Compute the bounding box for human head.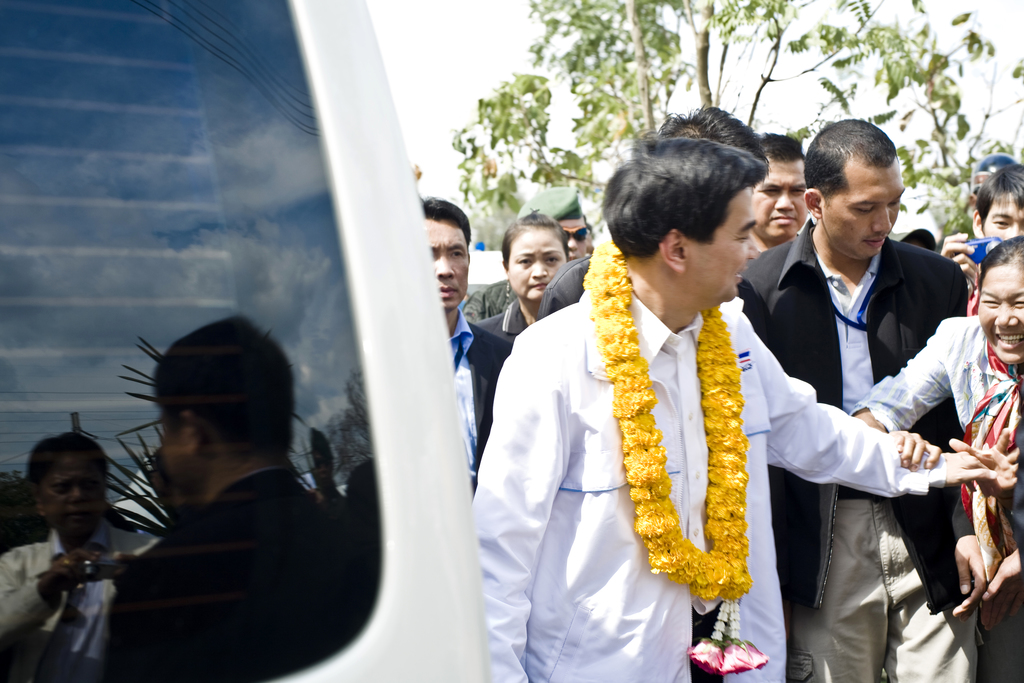
bbox=(977, 238, 1023, 365).
